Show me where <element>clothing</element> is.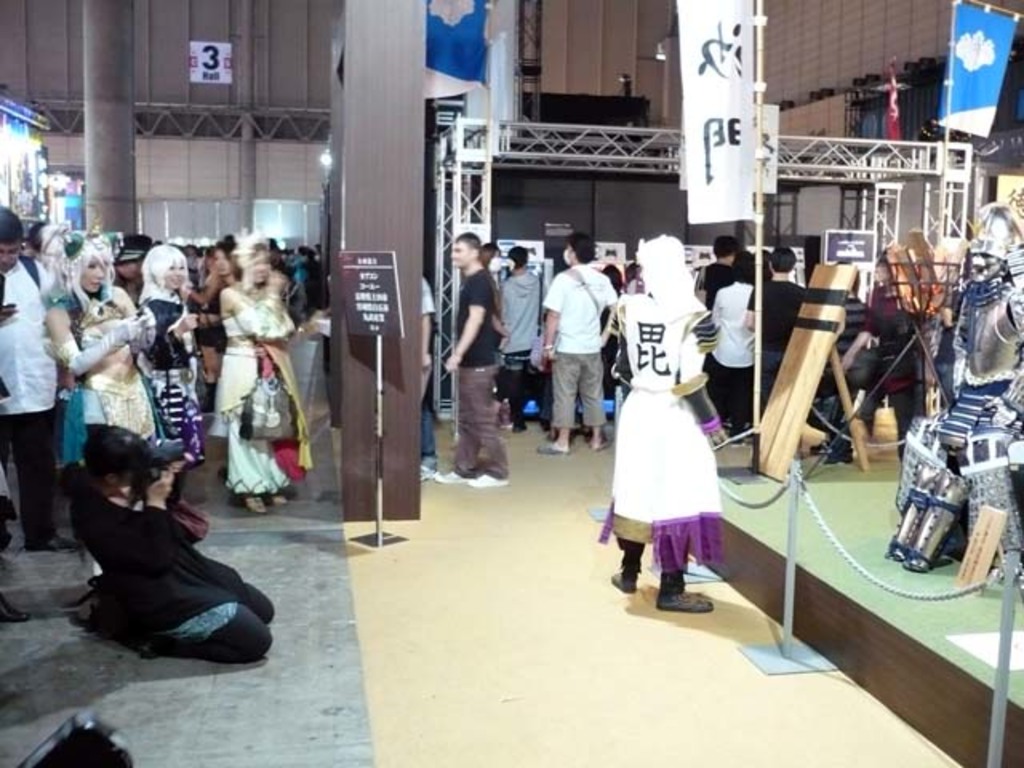
<element>clothing</element> is at crop(501, 267, 542, 426).
